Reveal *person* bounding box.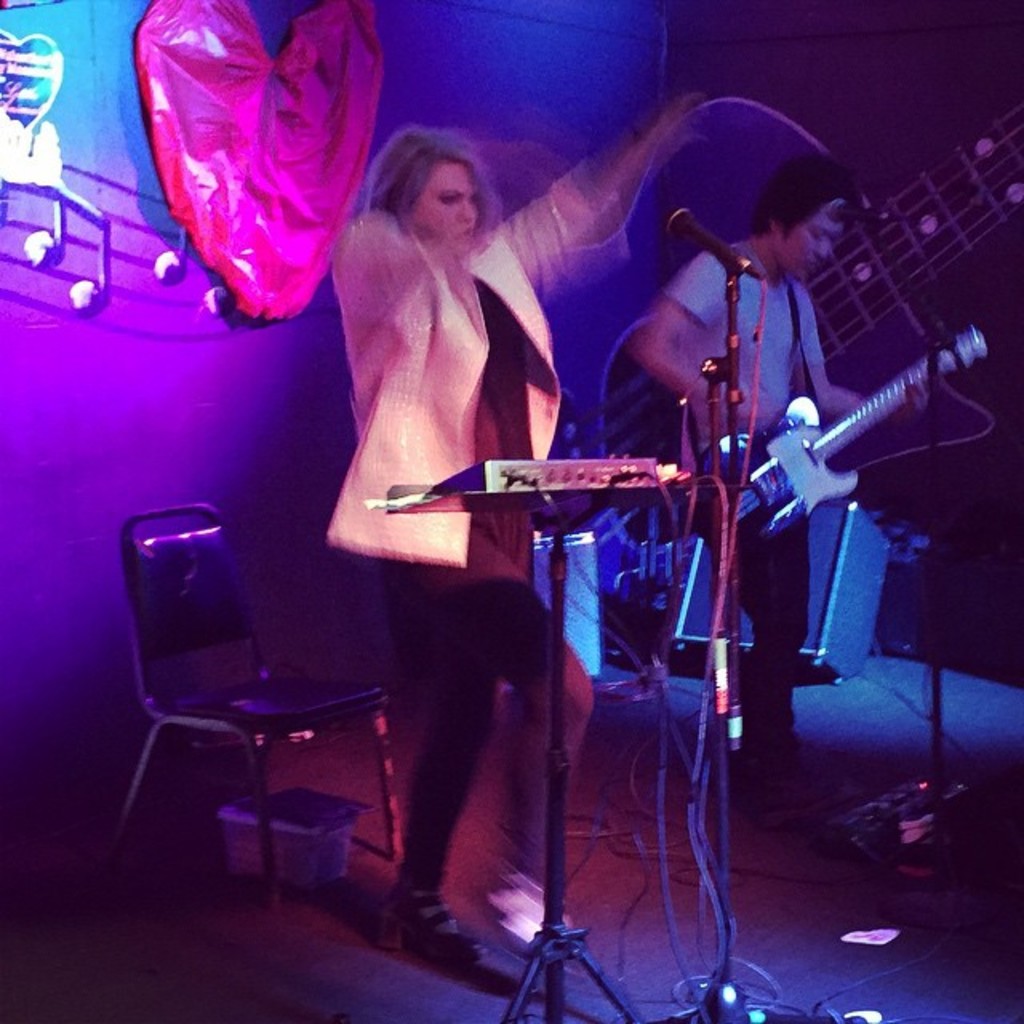
Revealed: (315,88,706,962).
